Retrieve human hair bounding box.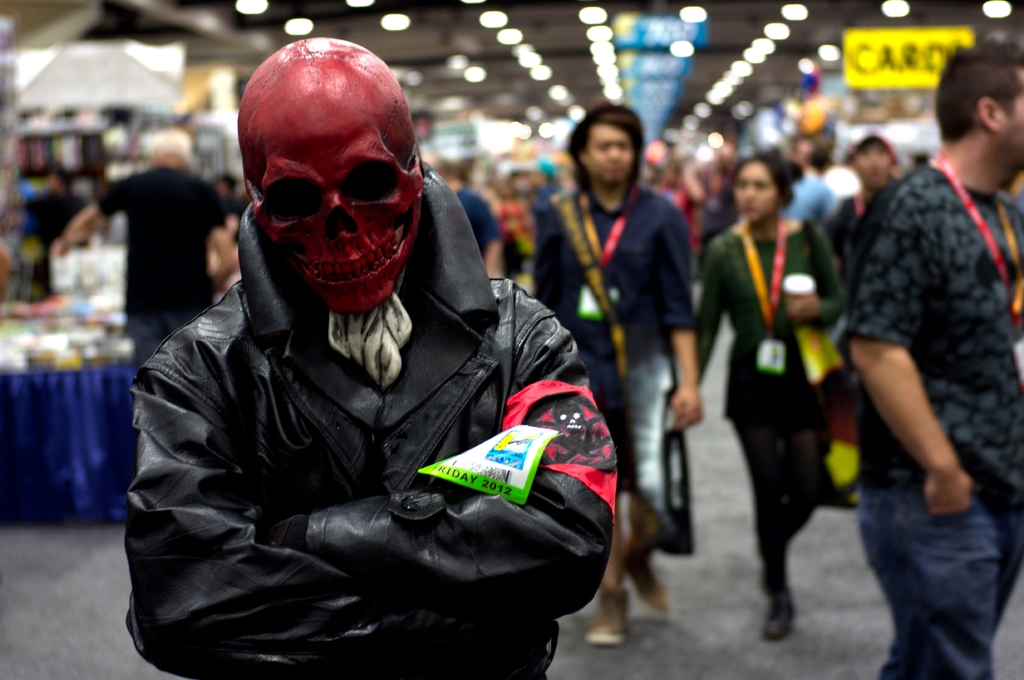
Bounding box: [left=148, top=127, right=190, bottom=160].
